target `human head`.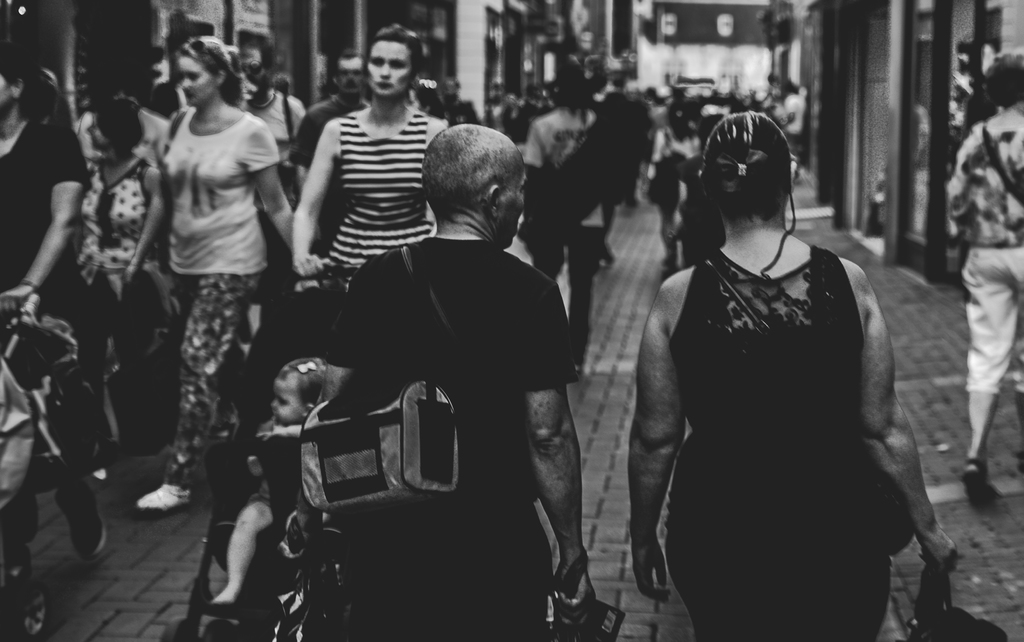
Target region: (0,41,33,113).
